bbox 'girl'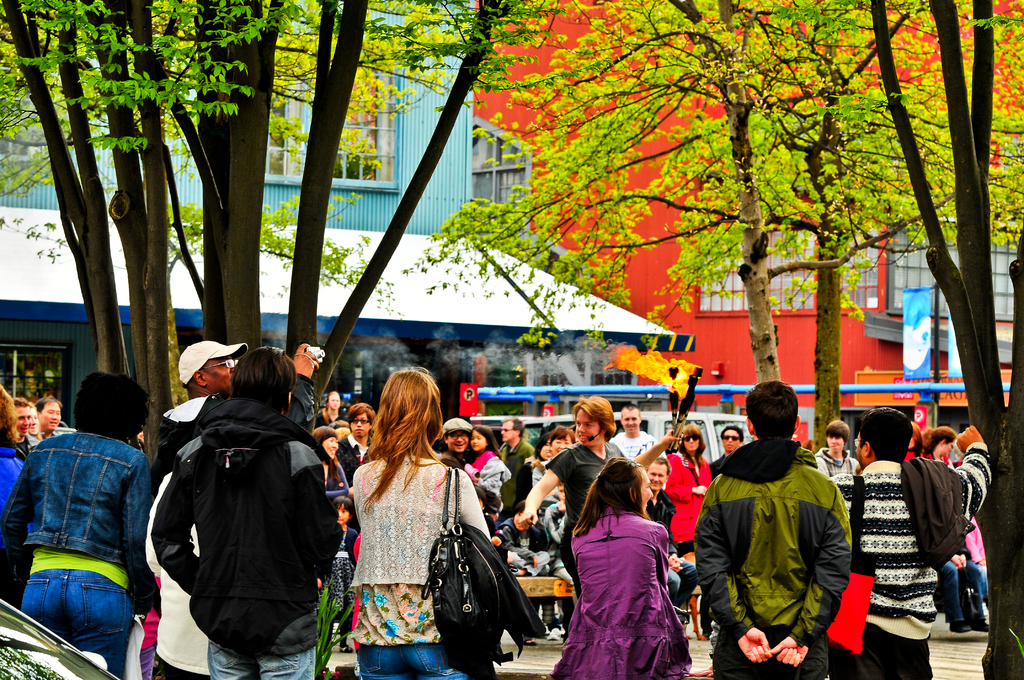
box=[666, 424, 713, 644]
